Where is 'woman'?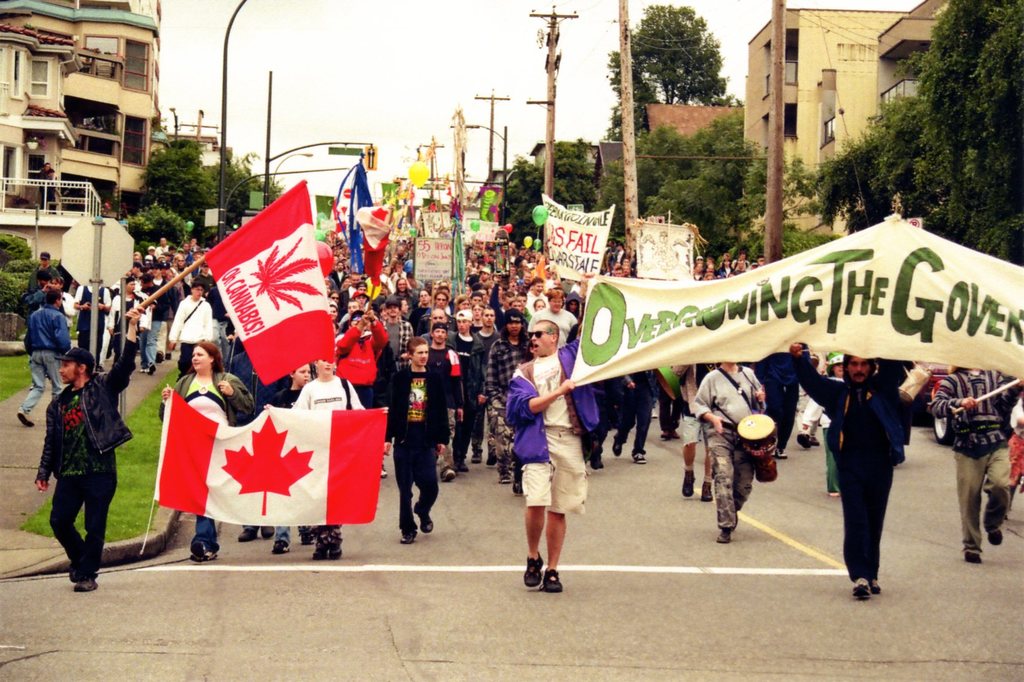
pyautogui.locateOnScreen(292, 353, 364, 557).
